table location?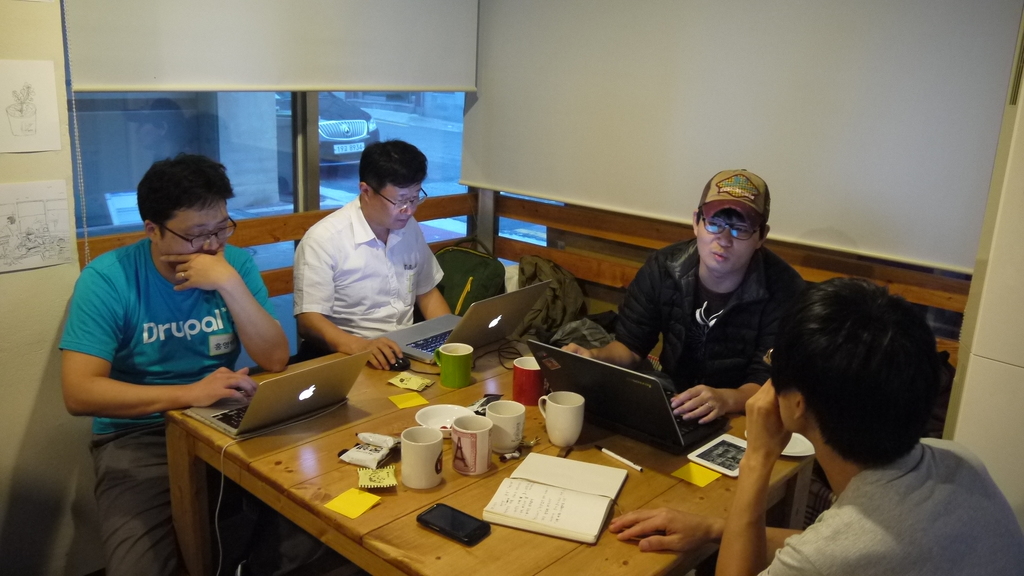
box(164, 350, 808, 575)
